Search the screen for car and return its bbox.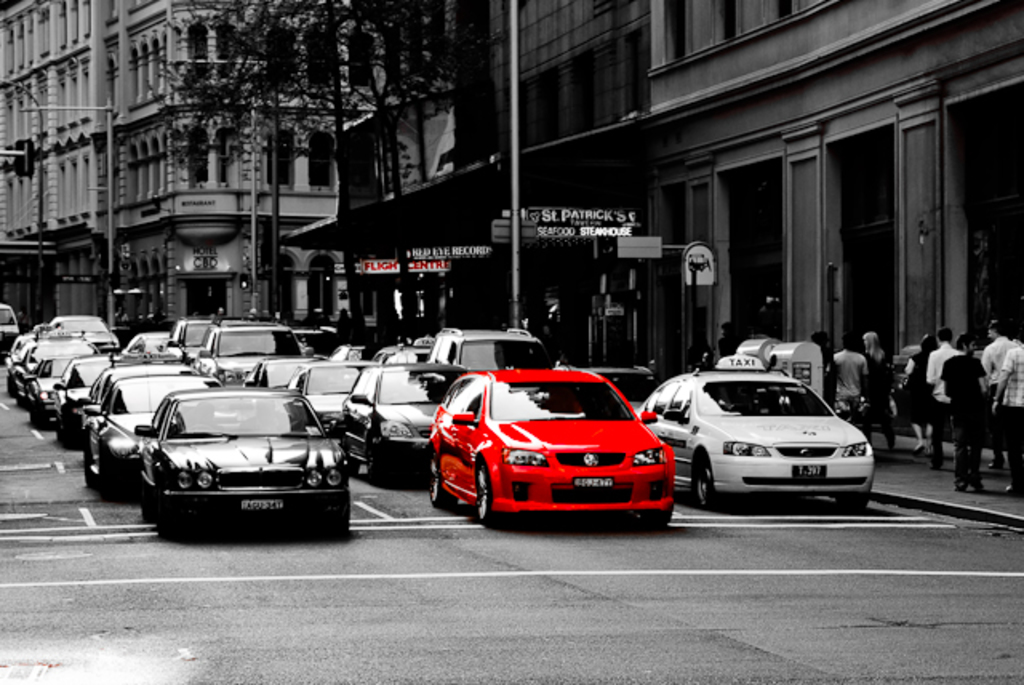
Found: <bbox>117, 371, 349, 543</bbox>.
